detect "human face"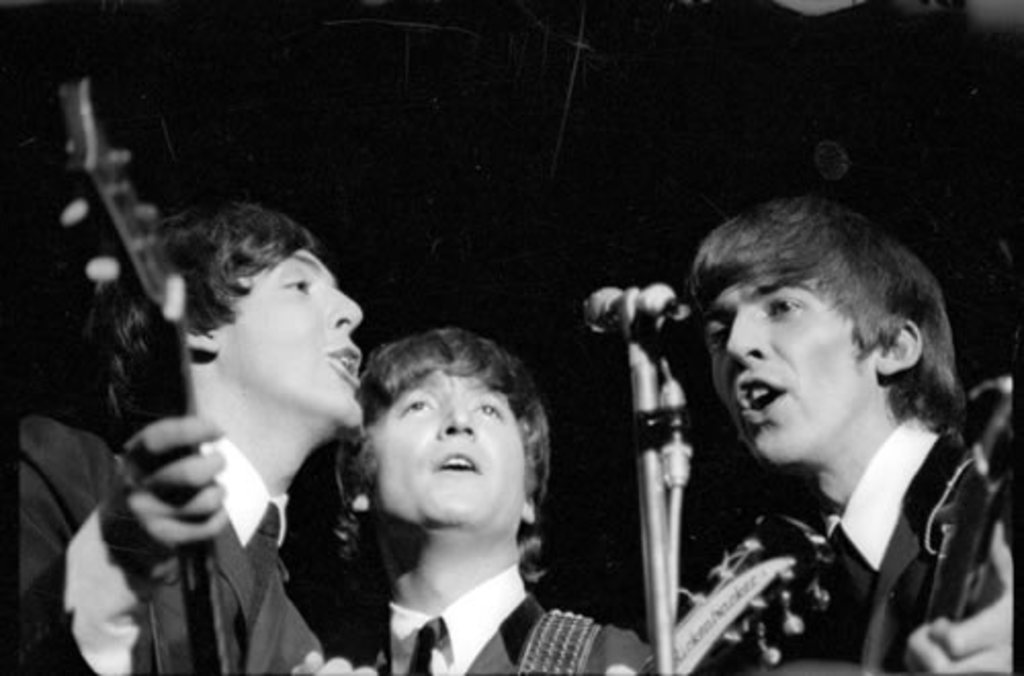
354:338:535:553
